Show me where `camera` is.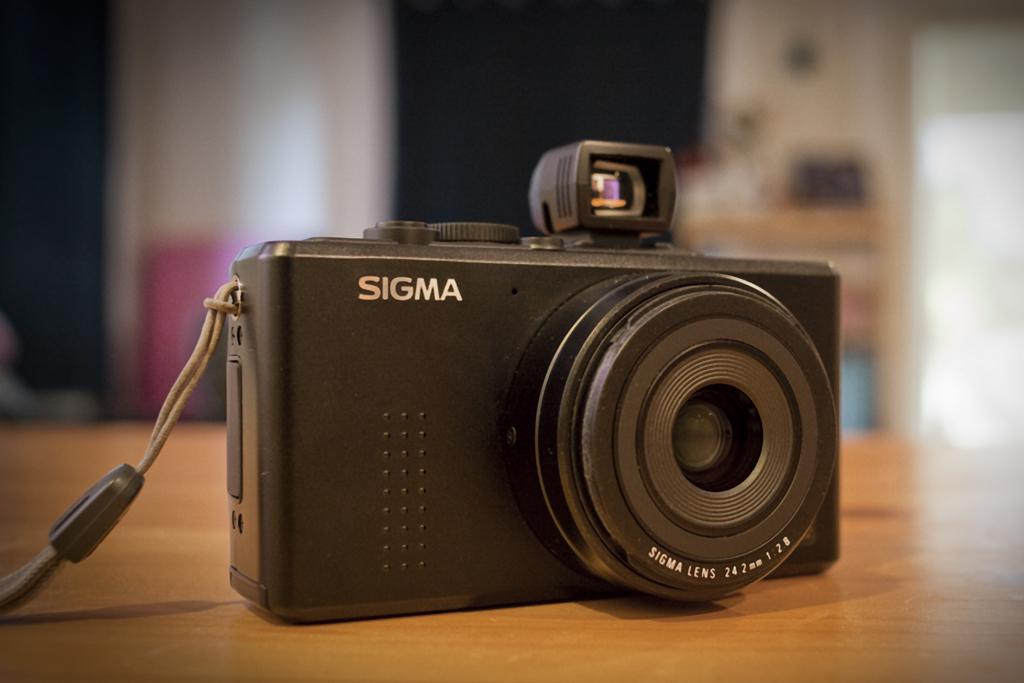
`camera` is at <region>225, 137, 844, 626</region>.
